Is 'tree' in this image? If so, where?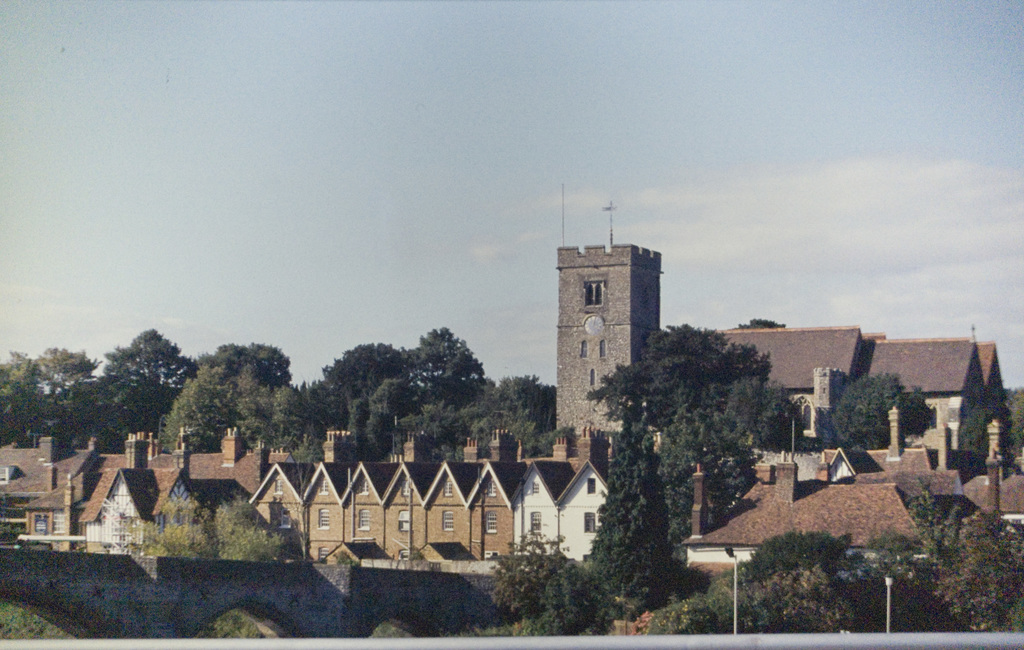
Yes, at 582 415 682 609.
